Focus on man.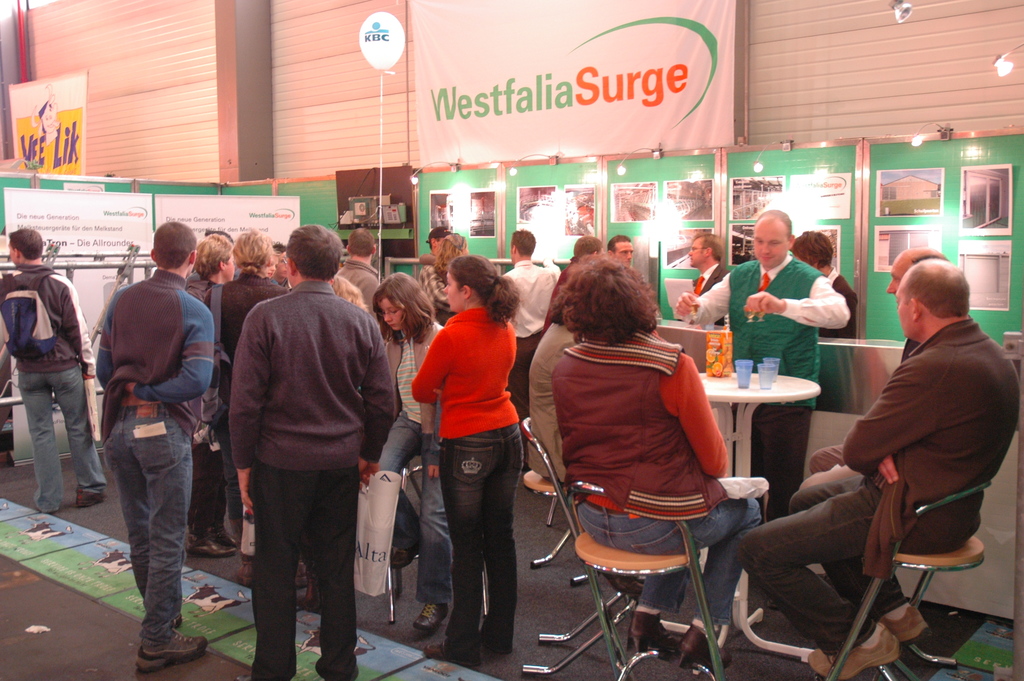
Focused at 727,258,1021,680.
